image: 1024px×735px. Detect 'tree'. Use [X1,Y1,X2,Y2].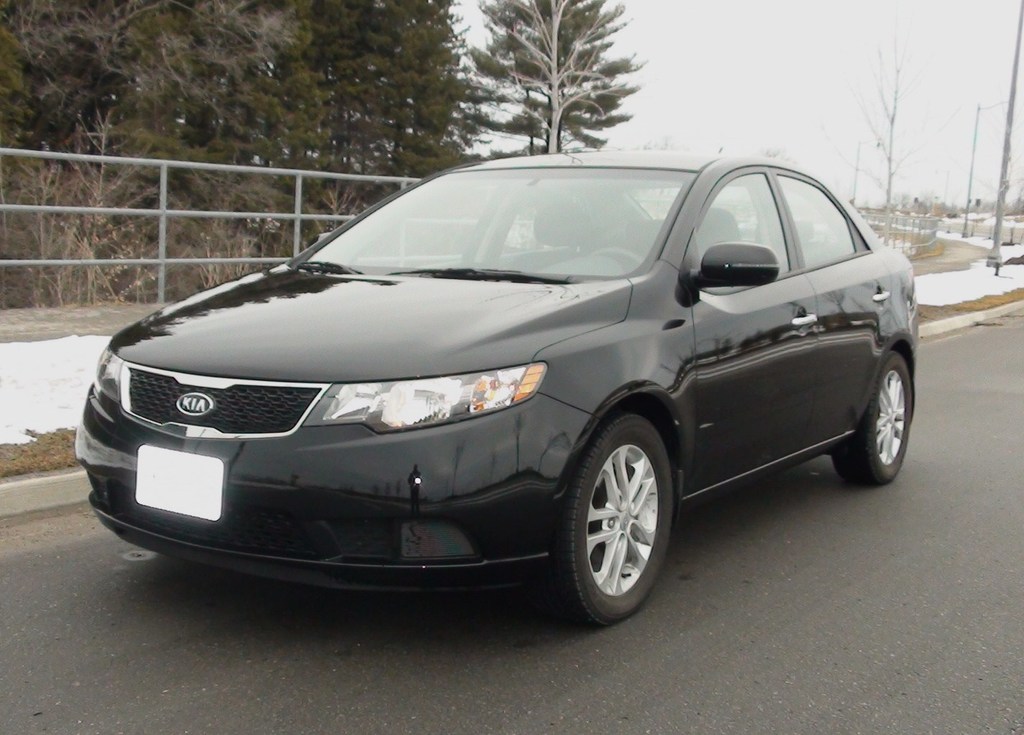
[955,98,1023,291].
